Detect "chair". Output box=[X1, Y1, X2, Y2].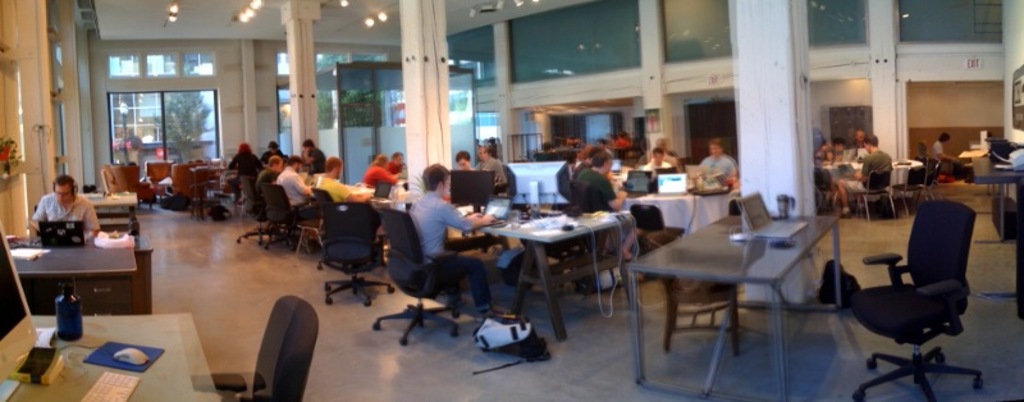
box=[631, 204, 675, 225].
